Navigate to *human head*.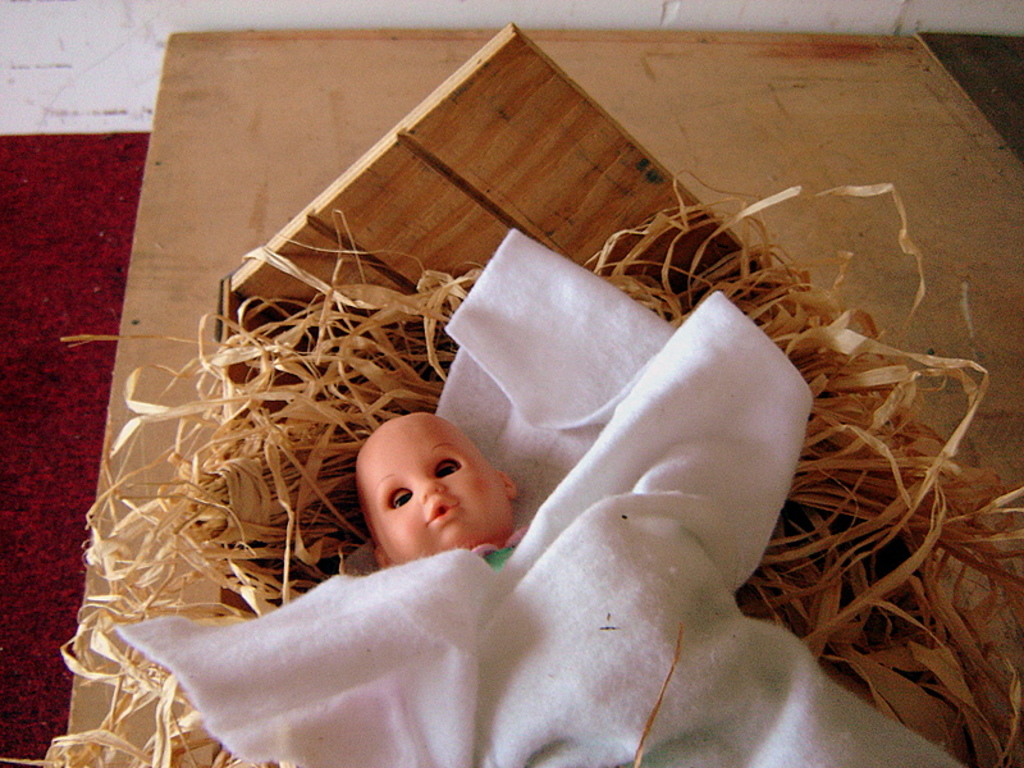
Navigation target: <region>356, 419, 518, 567</region>.
